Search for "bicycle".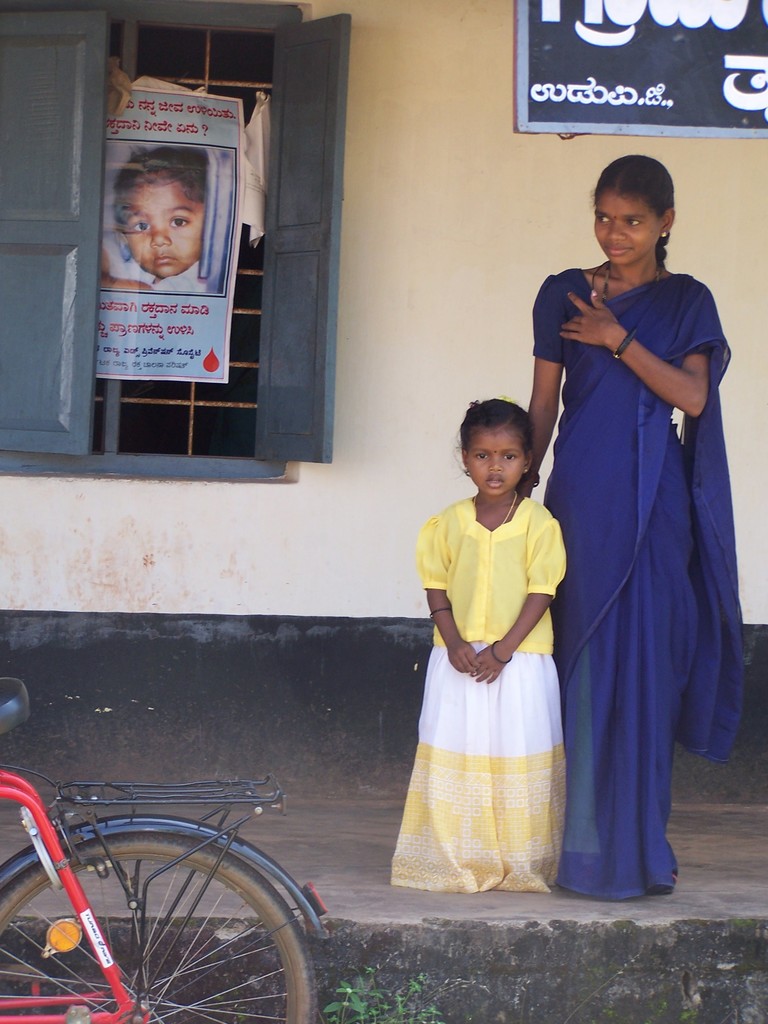
Found at <box>0,694,355,1015</box>.
